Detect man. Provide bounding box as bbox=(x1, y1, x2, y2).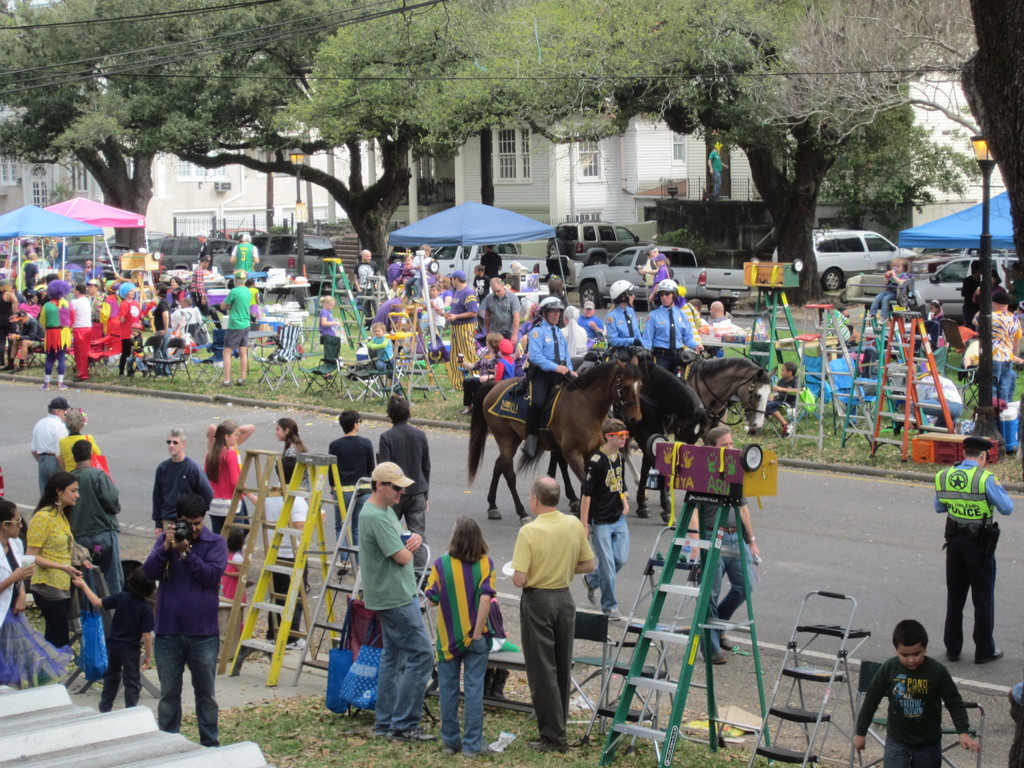
bbox=(356, 458, 440, 743).
